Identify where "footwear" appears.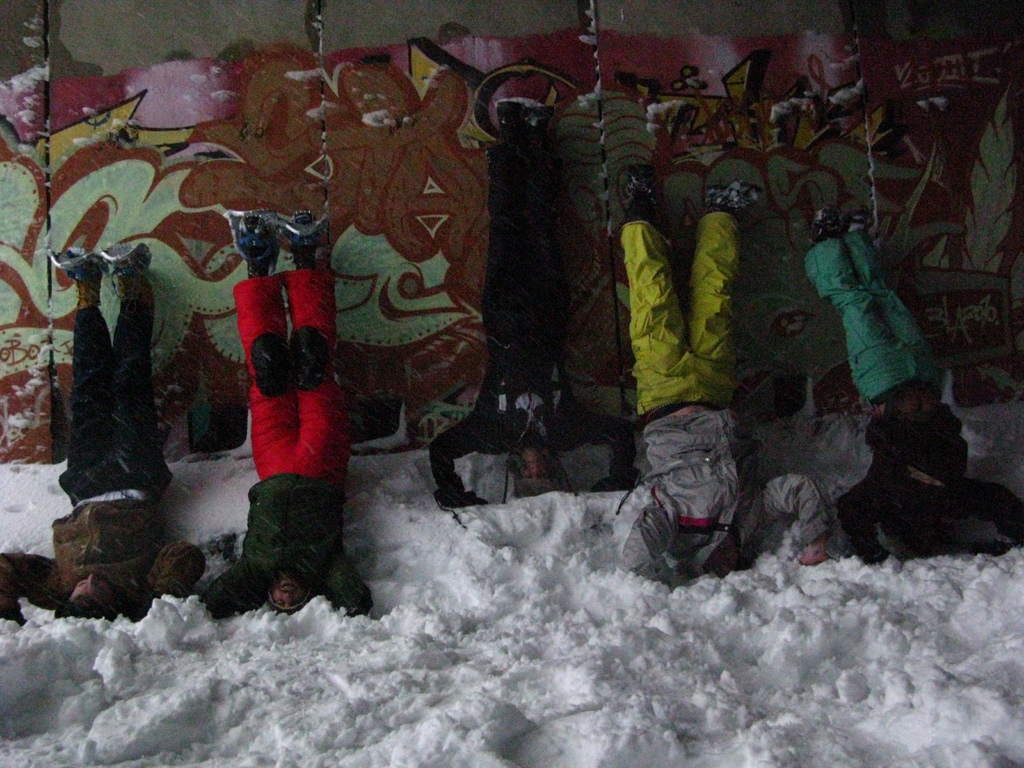
Appears at (497,100,556,138).
